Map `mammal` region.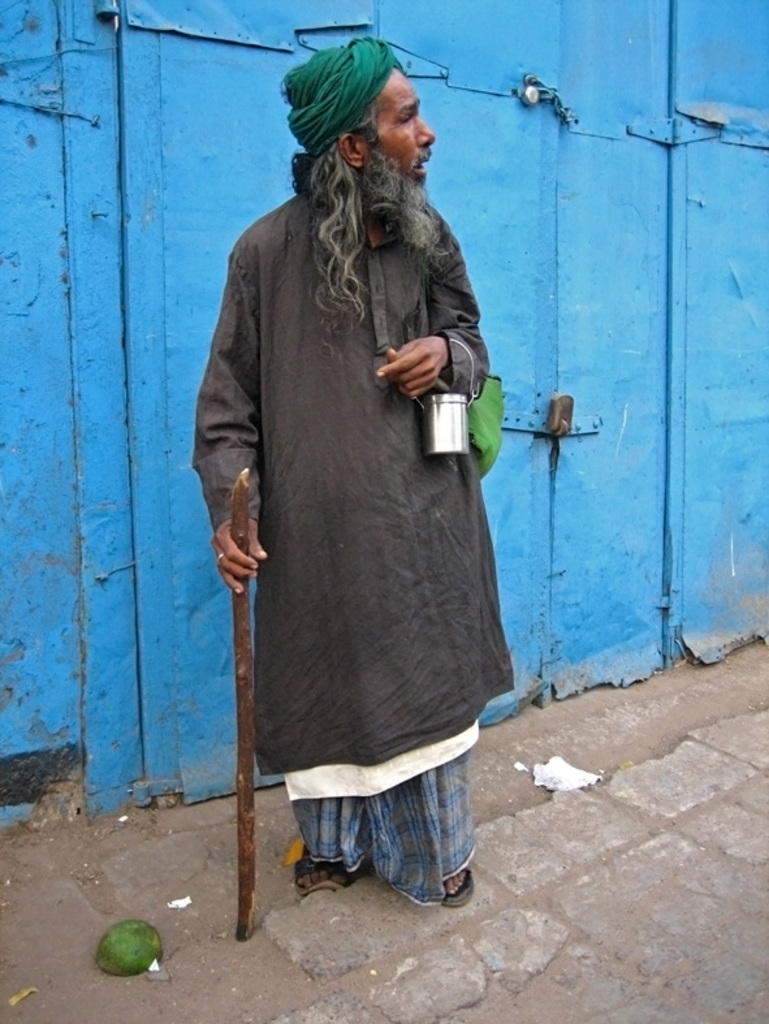
Mapped to box=[189, 14, 545, 843].
